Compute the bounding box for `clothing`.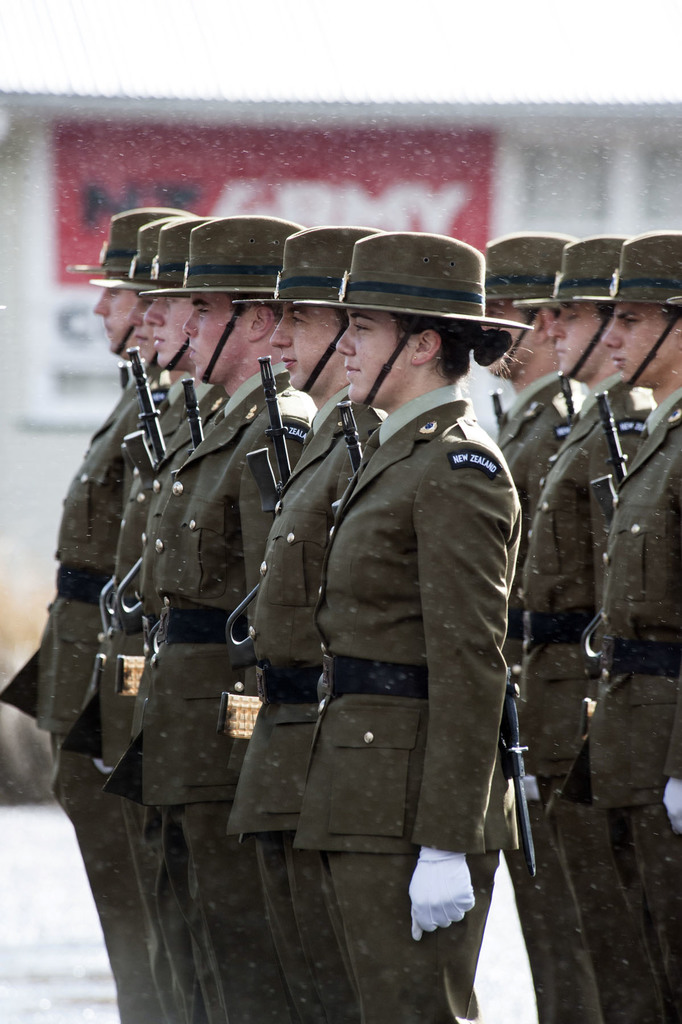
[115,356,316,1023].
